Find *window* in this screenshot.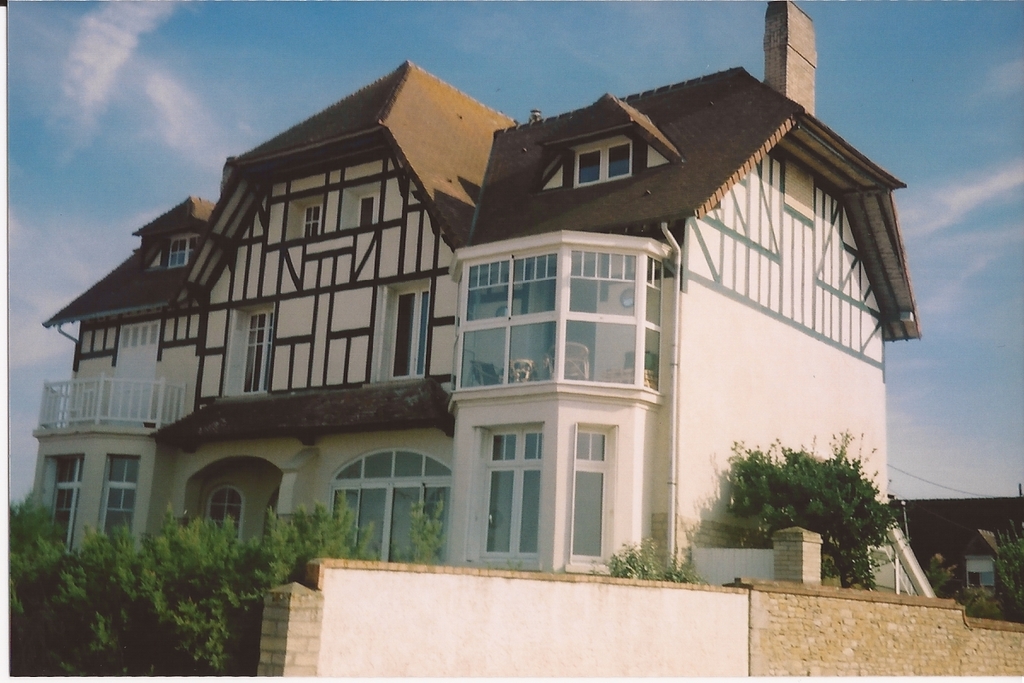
The bounding box for *window* is bbox(388, 277, 431, 377).
